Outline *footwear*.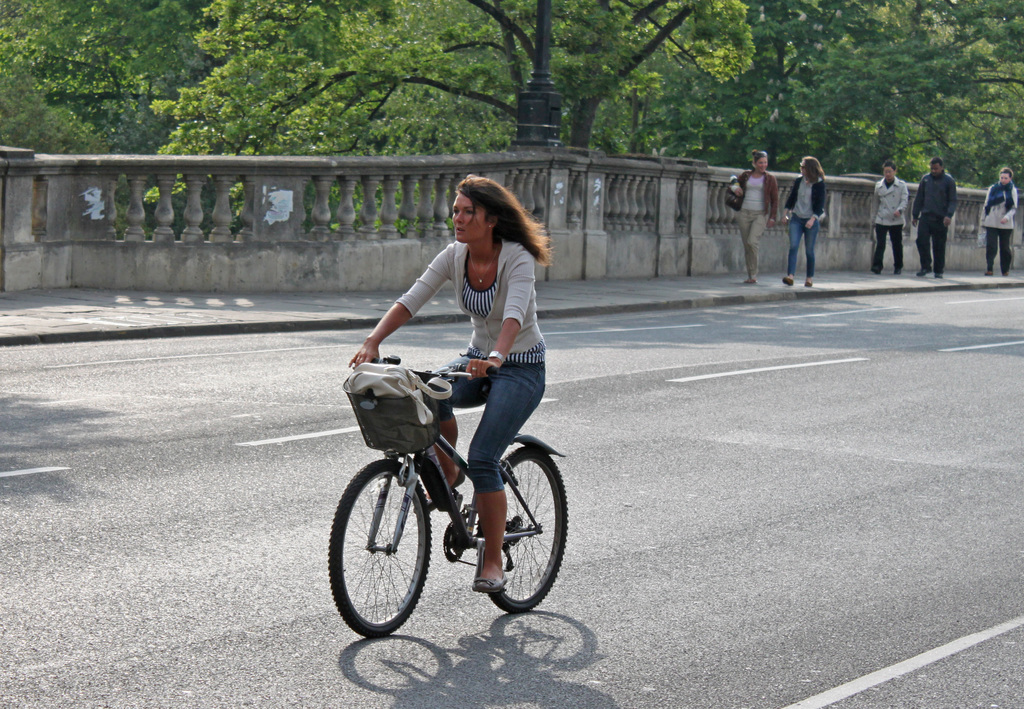
Outline: Rect(804, 276, 813, 286).
